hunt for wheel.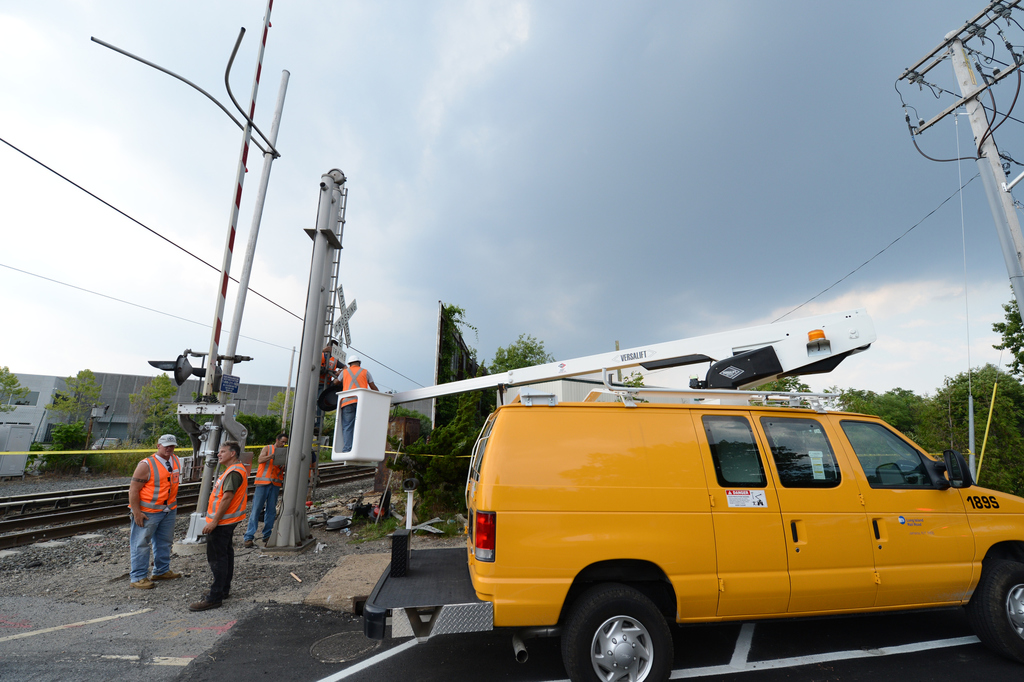
Hunted down at l=573, t=596, r=687, b=676.
